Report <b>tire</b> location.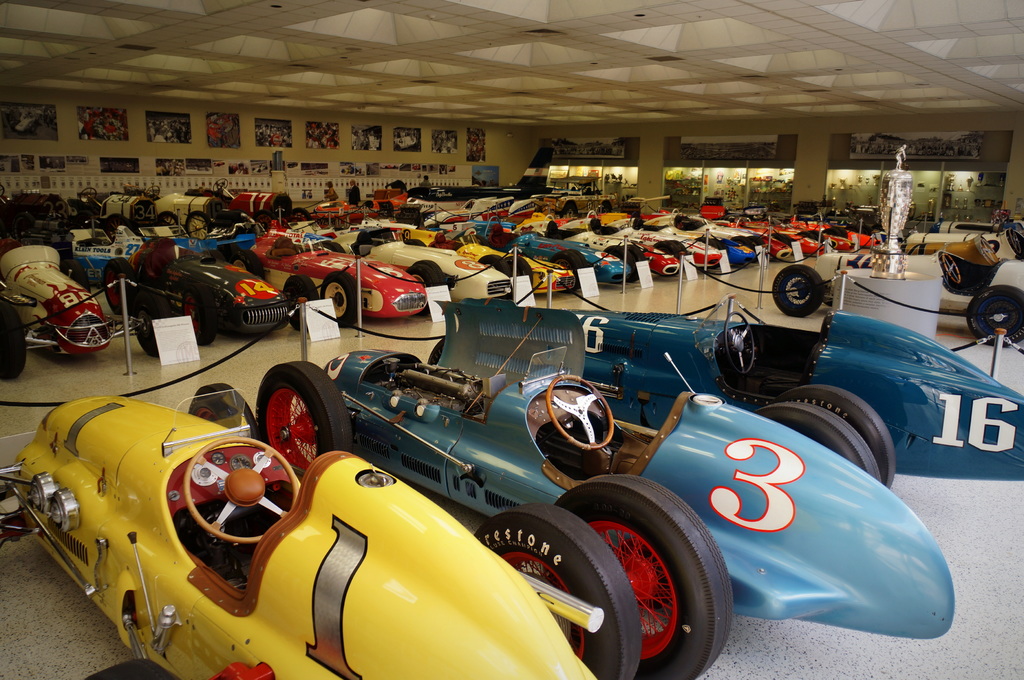
Report: pyautogui.locateOnScreen(731, 235, 752, 262).
